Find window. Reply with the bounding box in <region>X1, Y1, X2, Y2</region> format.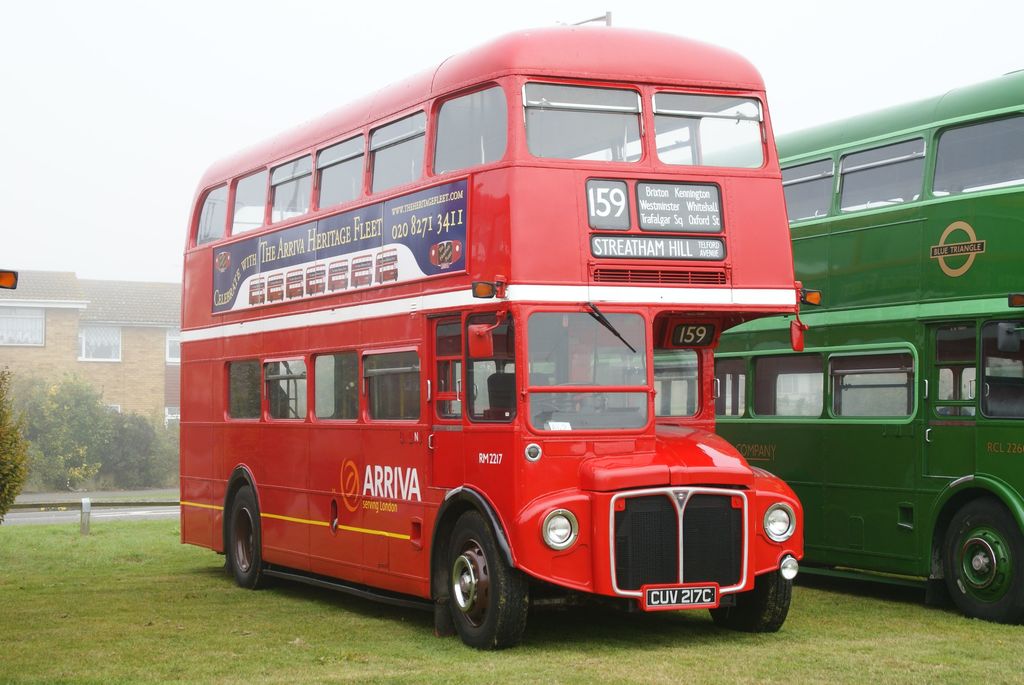
<region>79, 324, 119, 360</region>.
